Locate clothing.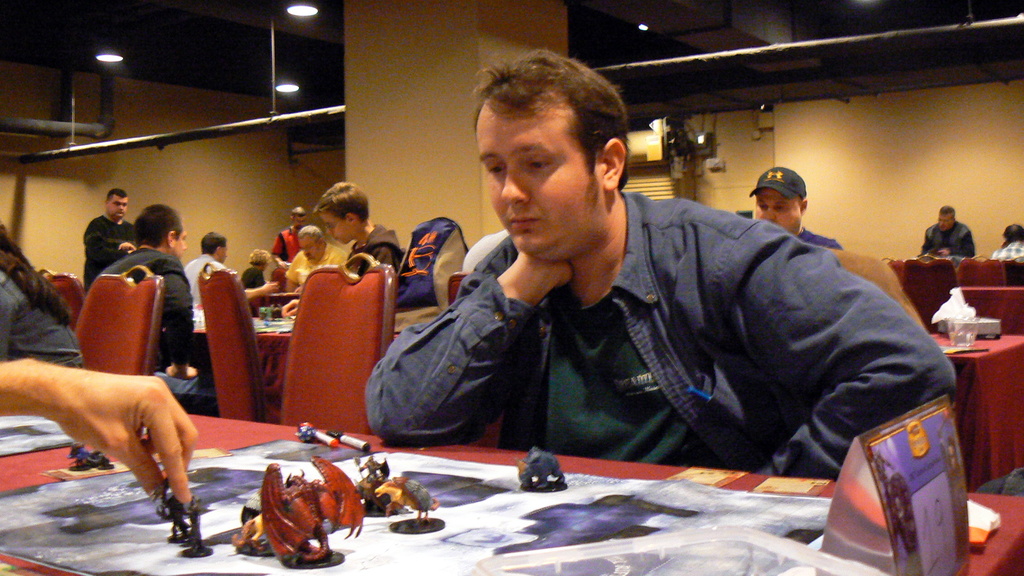
Bounding box: pyautogui.locateOnScreen(356, 175, 948, 486).
